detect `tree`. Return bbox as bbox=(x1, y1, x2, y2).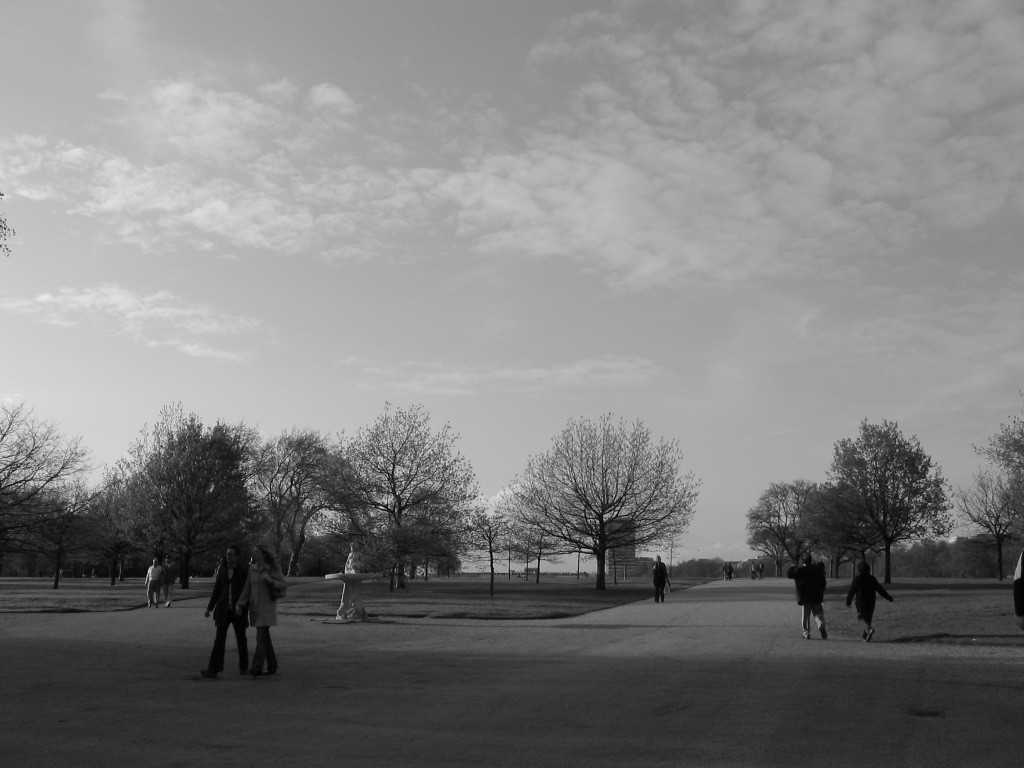
bbox=(949, 417, 1023, 587).
